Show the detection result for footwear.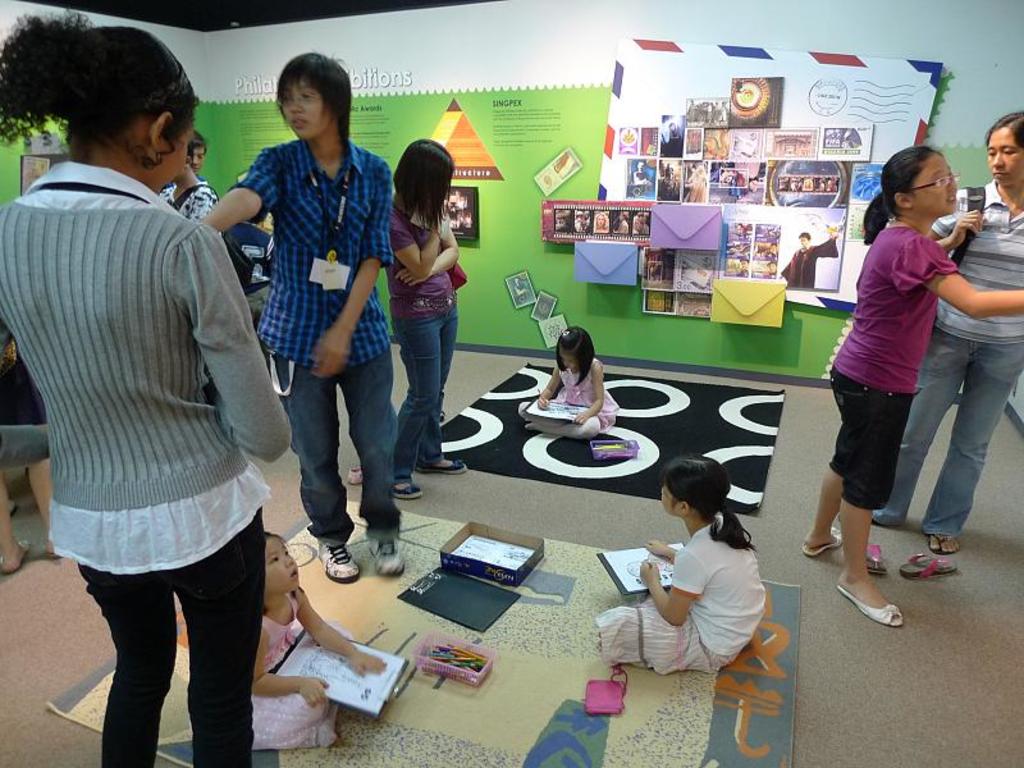
select_region(314, 543, 360, 580).
